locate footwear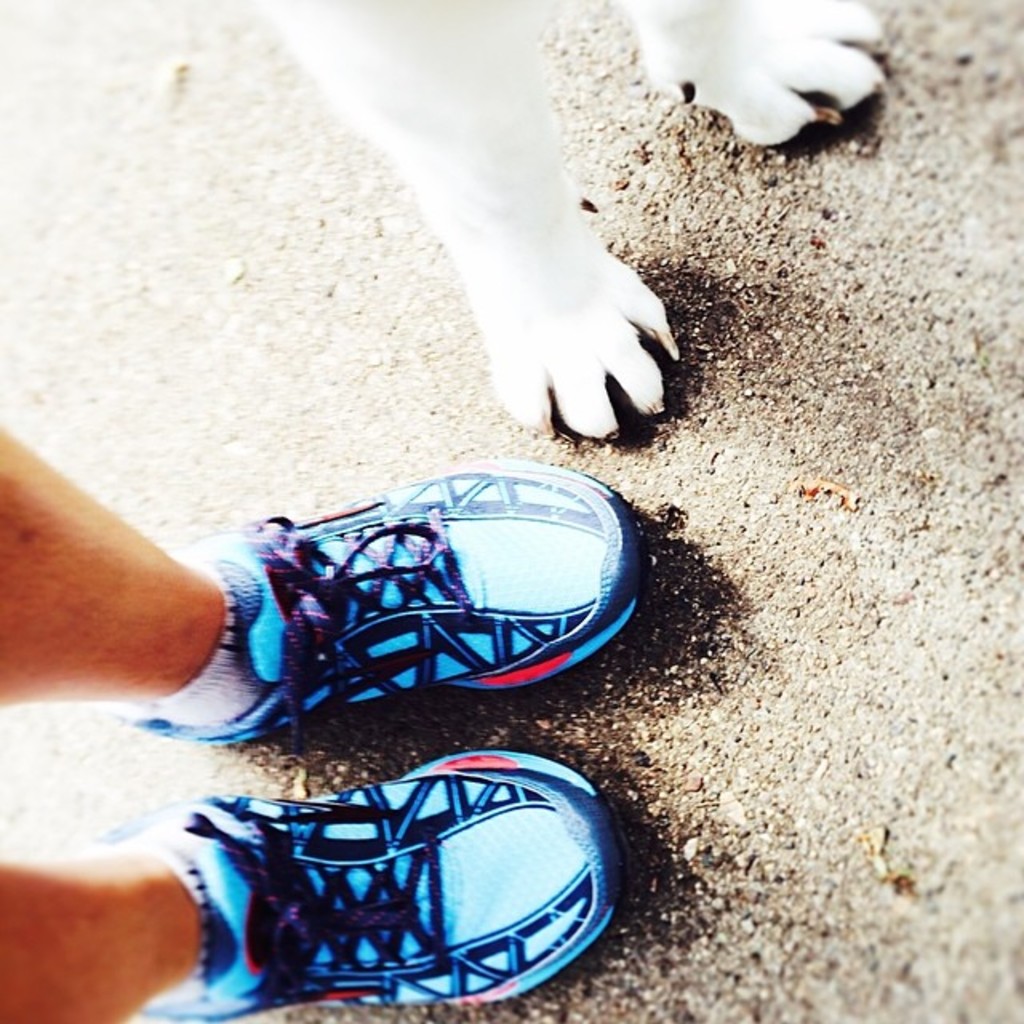
BBox(110, 750, 630, 1022)
